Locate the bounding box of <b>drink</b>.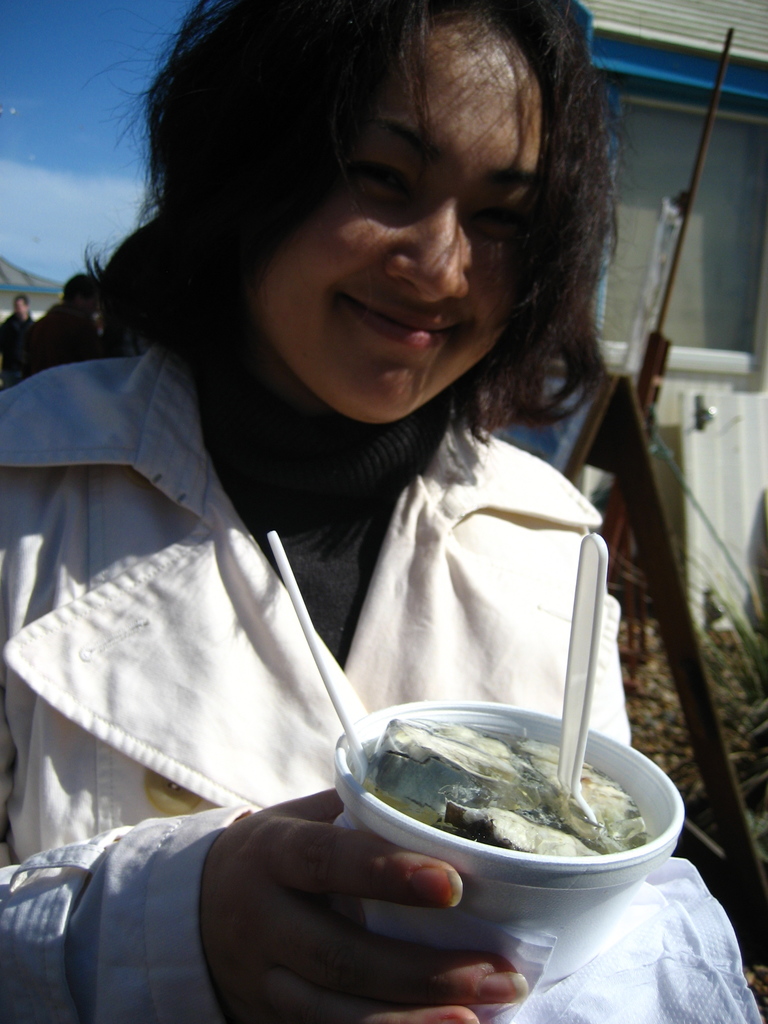
Bounding box: box(364, 715, 644, 844).
